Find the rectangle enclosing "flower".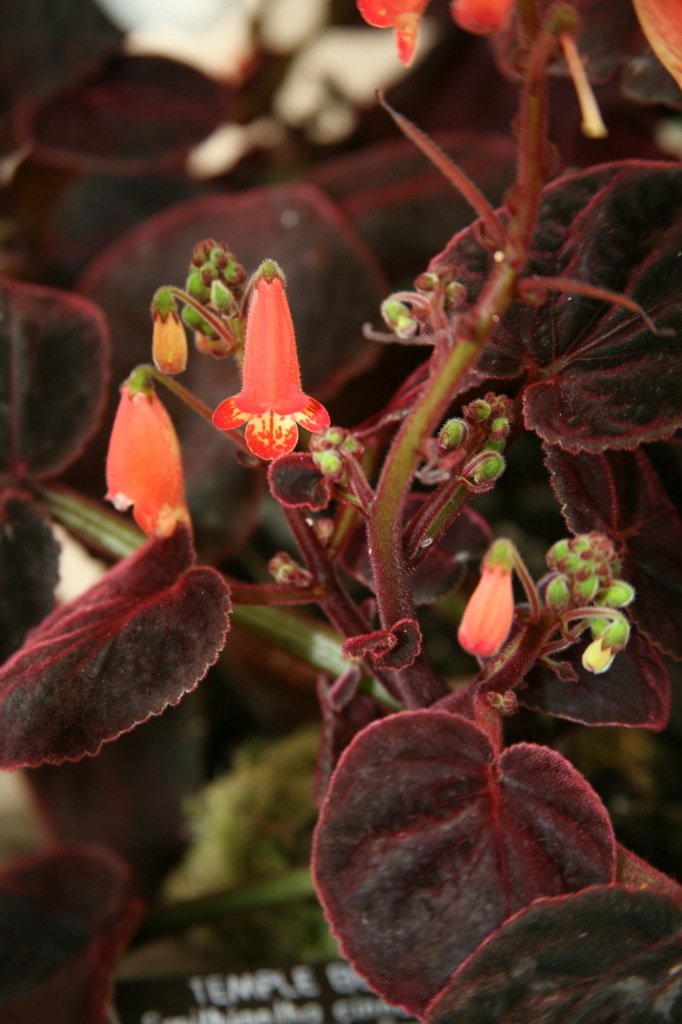
{"x1": 203, "y1": 261, "x2": 327, "y2": 453}.
